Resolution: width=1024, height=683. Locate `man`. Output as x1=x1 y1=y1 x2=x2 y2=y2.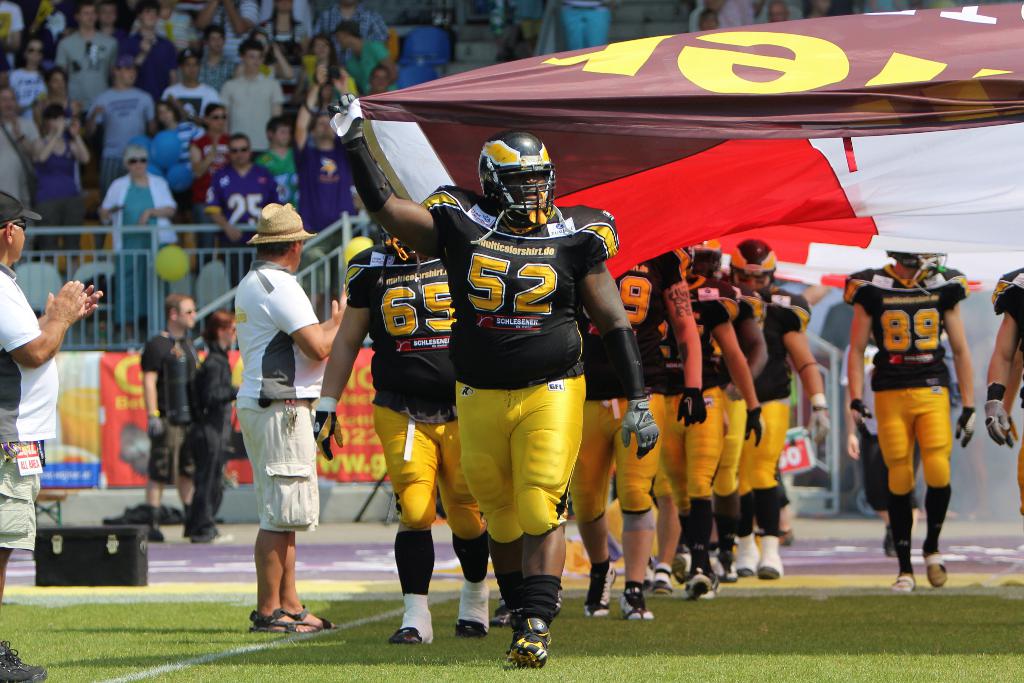
x1=334 y1=18 x2=397 y2=92.
